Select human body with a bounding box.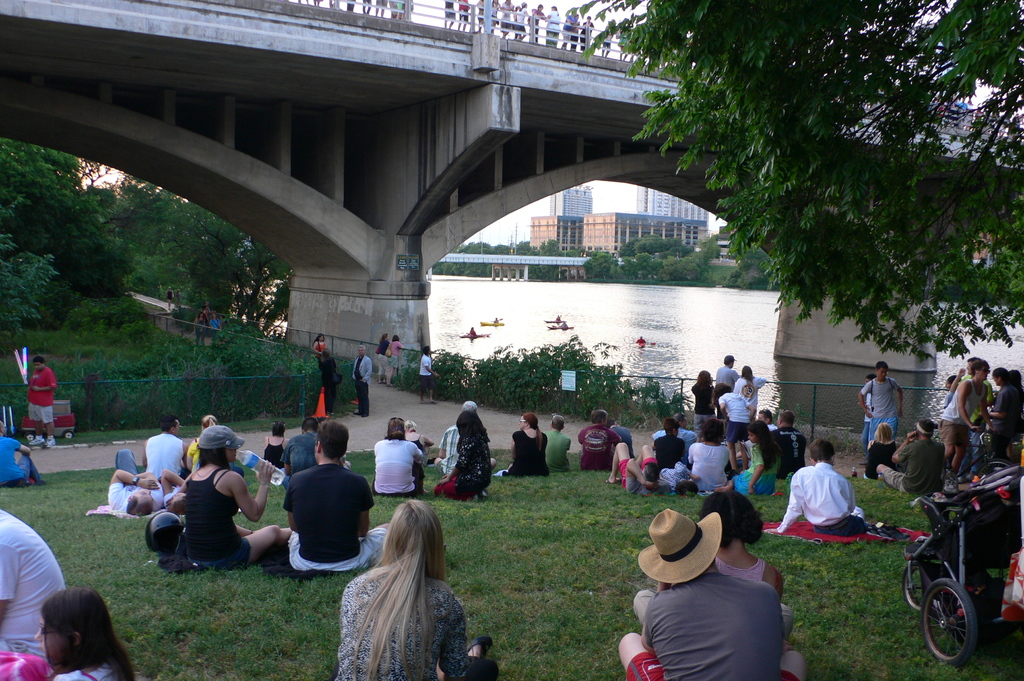
Rect(653, 410, 695, 444).
